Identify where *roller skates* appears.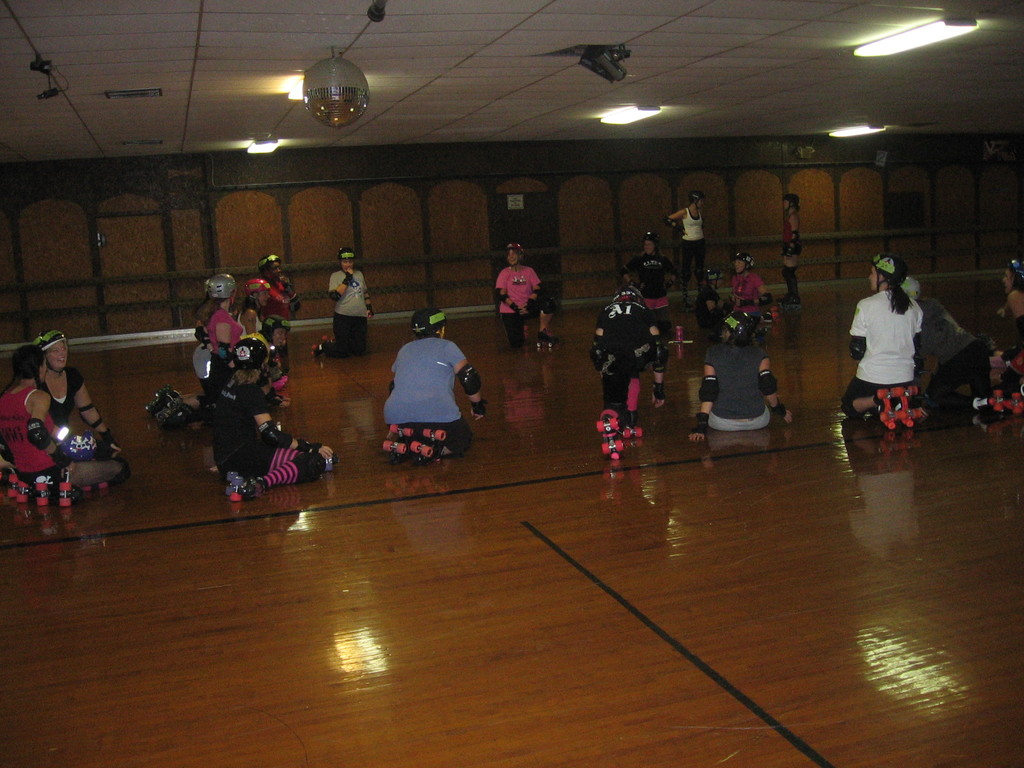
Appears at bbox(383, 423, 409, 458).
